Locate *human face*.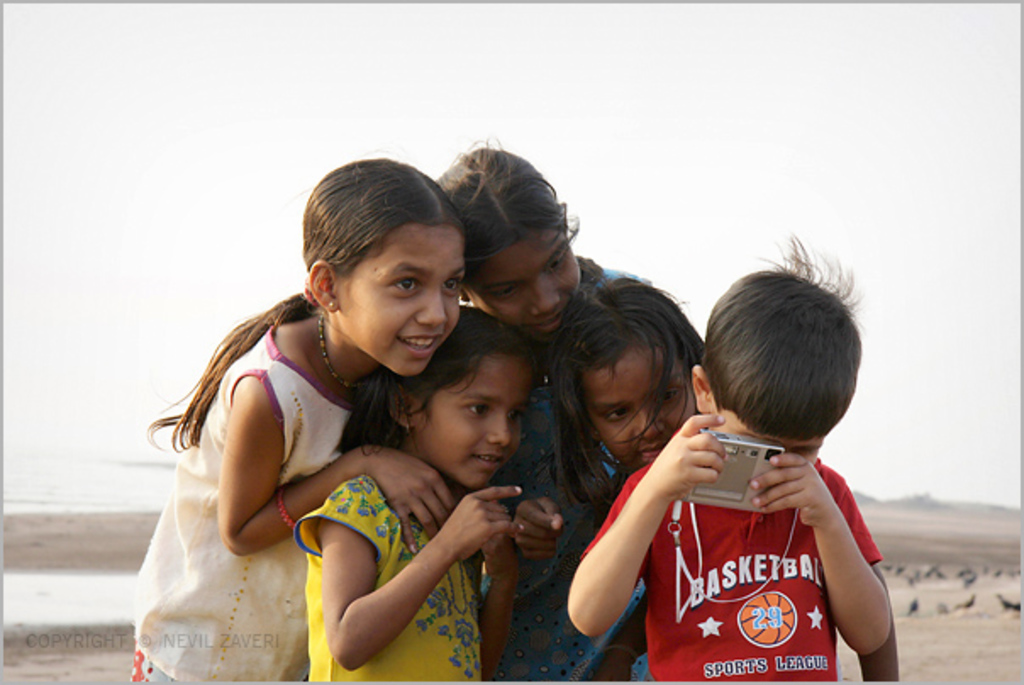
Bounding box: <bbox>717, 387, 832, 471</bbox>.
